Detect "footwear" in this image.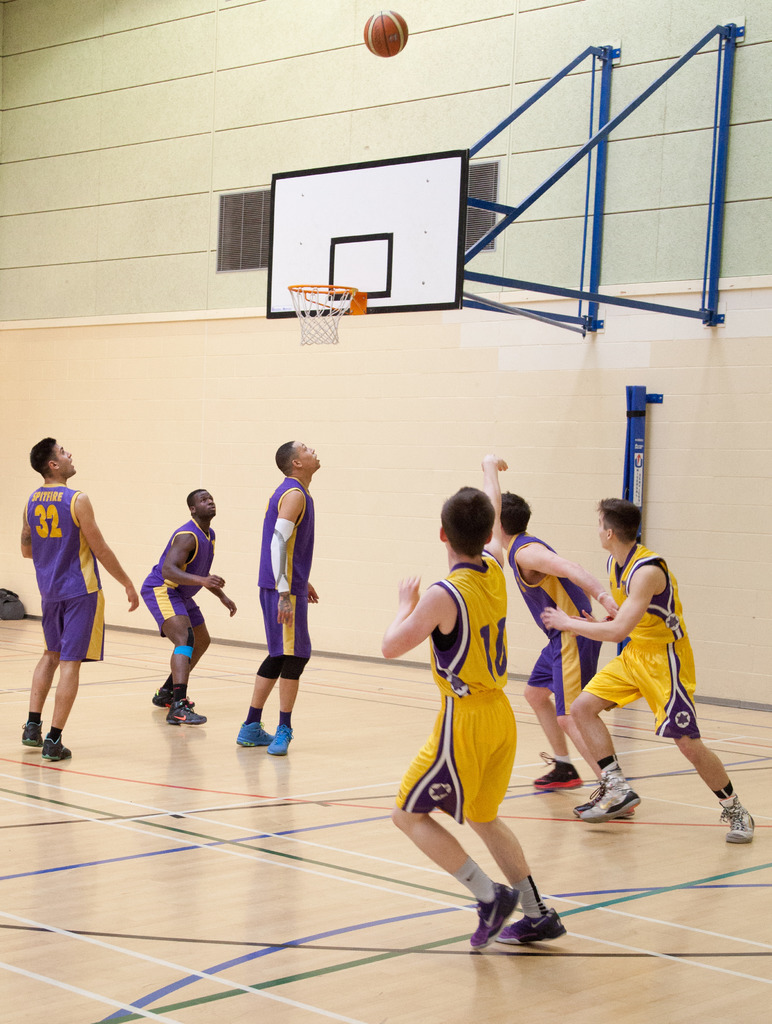
Detection: BBox(237, 721, 279, 748).
